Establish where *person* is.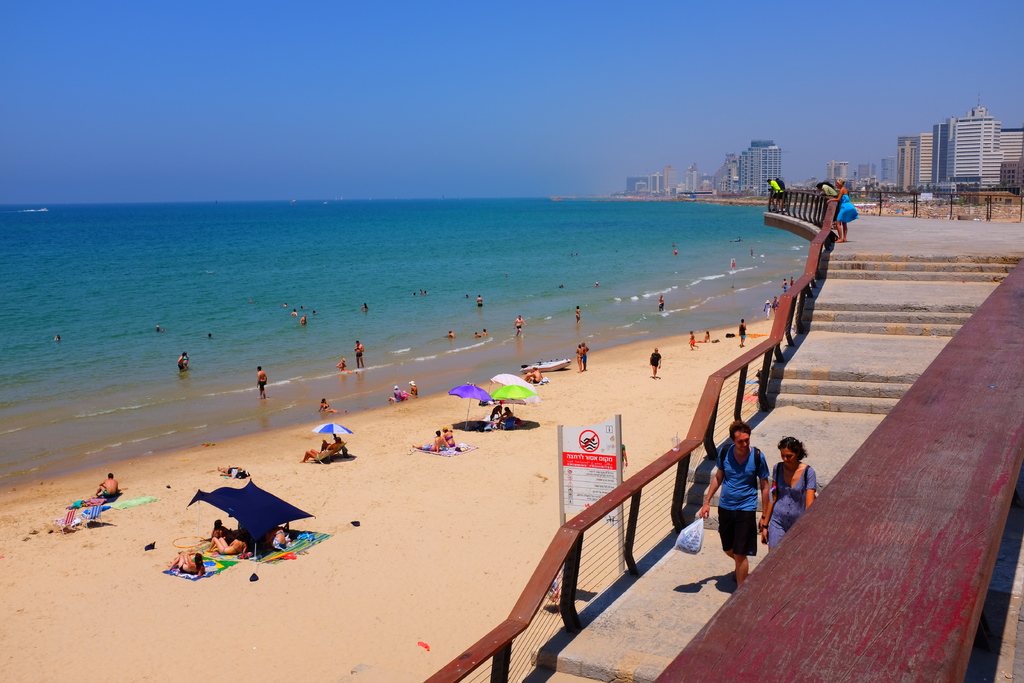
Established at crop(409, 381, 418, 399).
